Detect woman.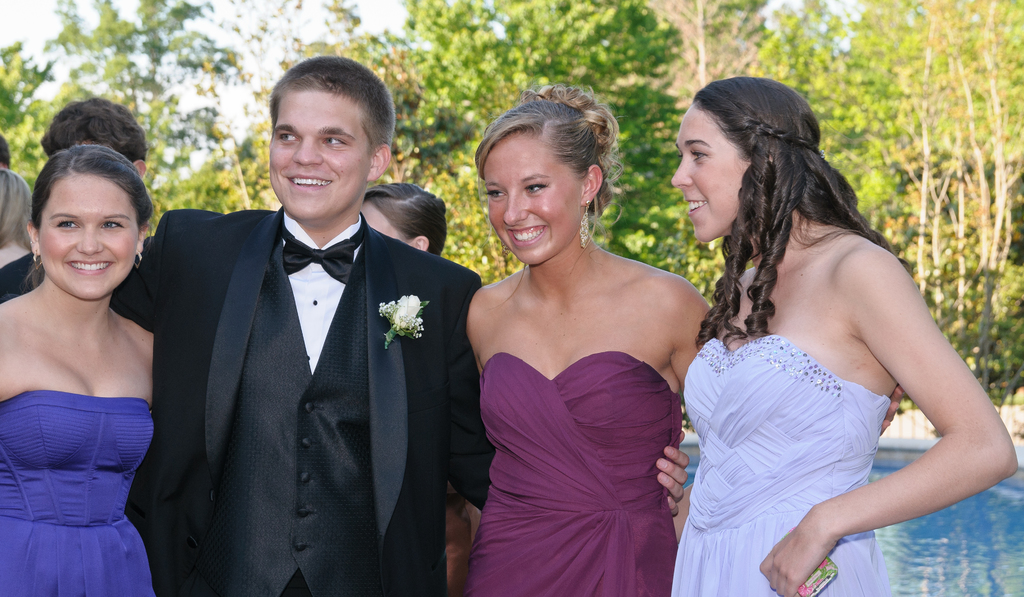
Detected at detection(461, 80, 903, 596).
